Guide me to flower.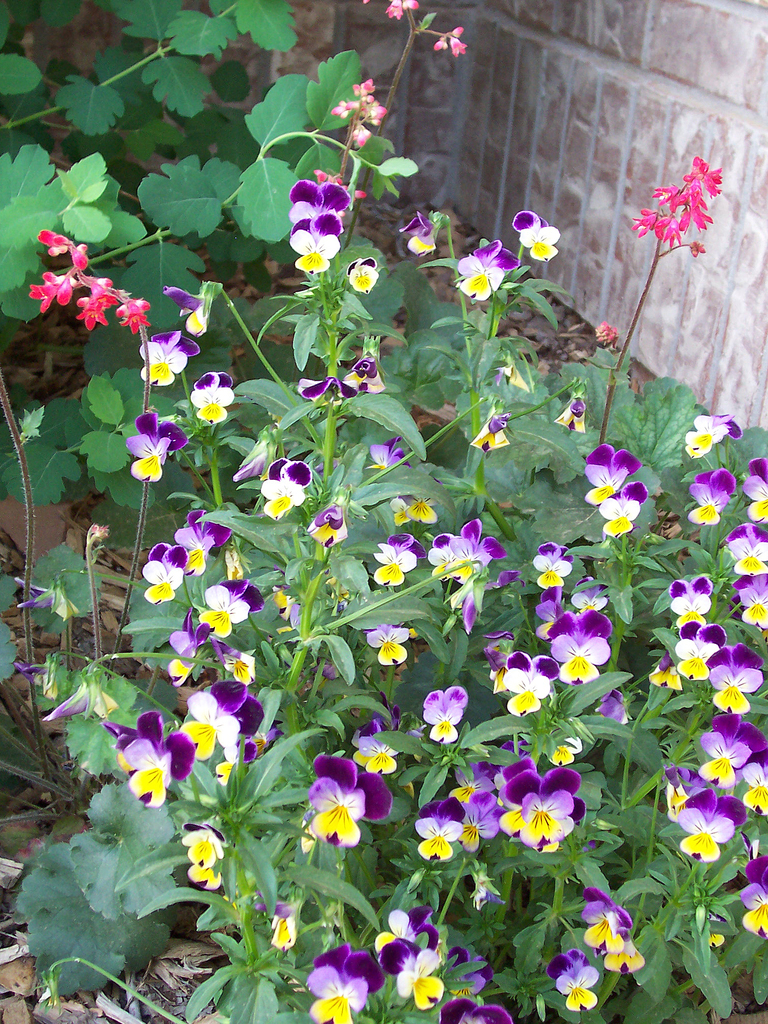
Guidance: 361/0/420/22.
